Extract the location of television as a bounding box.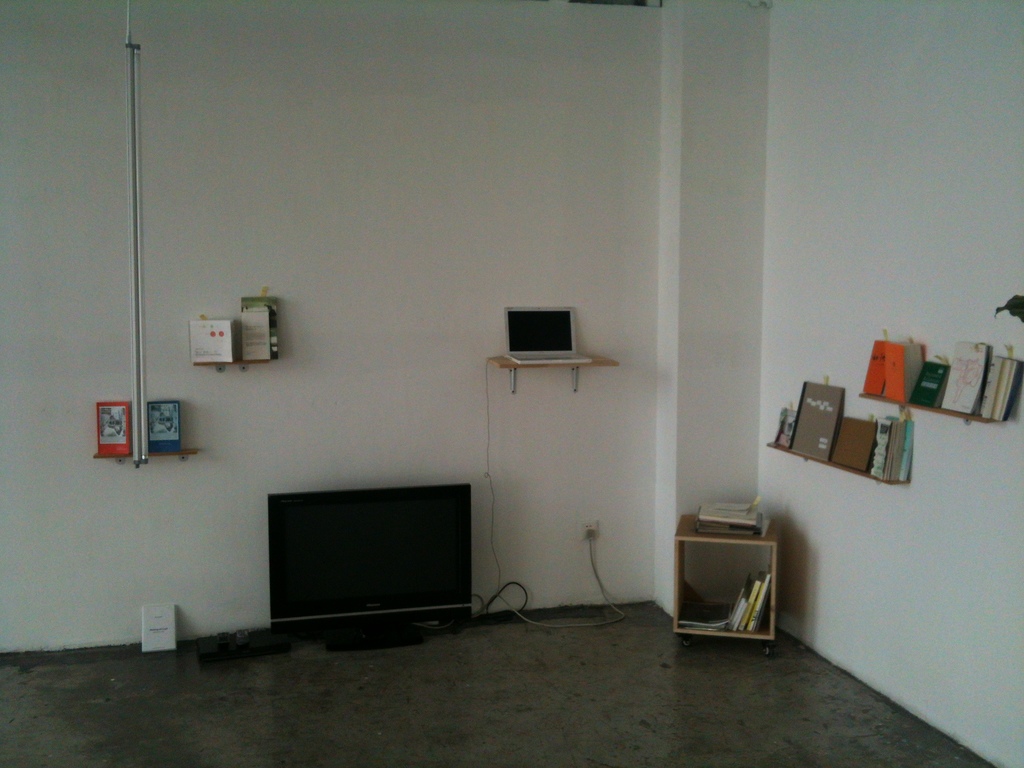
[x1=267, y1=481, x2=476, y2=653].
